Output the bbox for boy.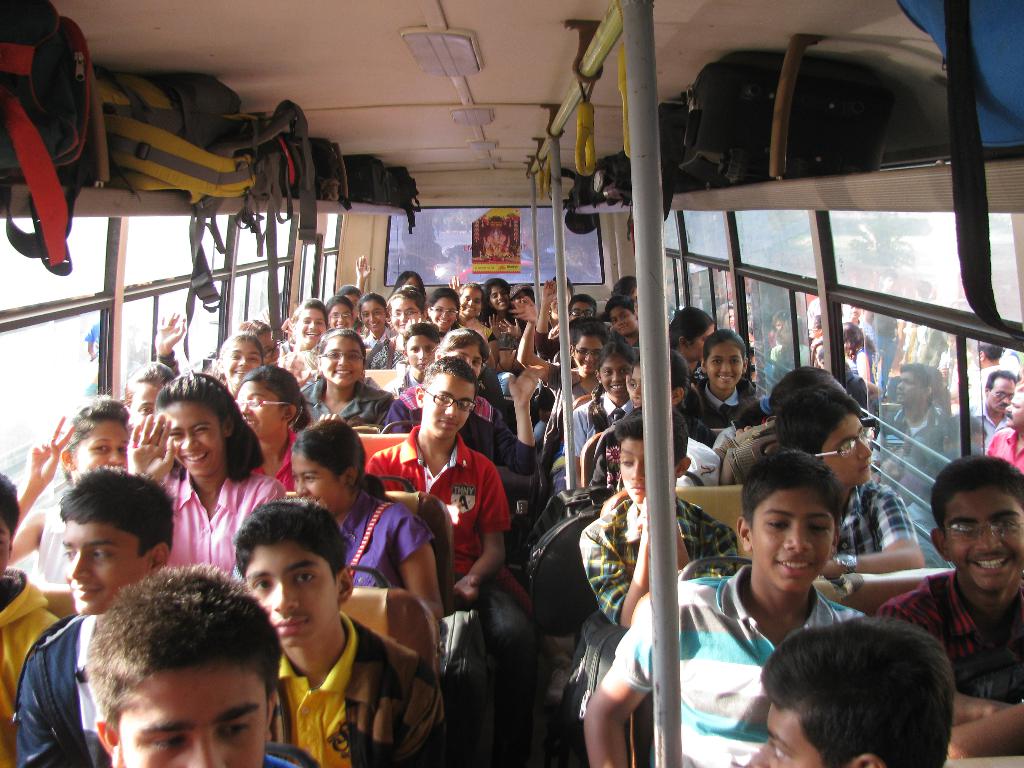
240/503/454/767.
